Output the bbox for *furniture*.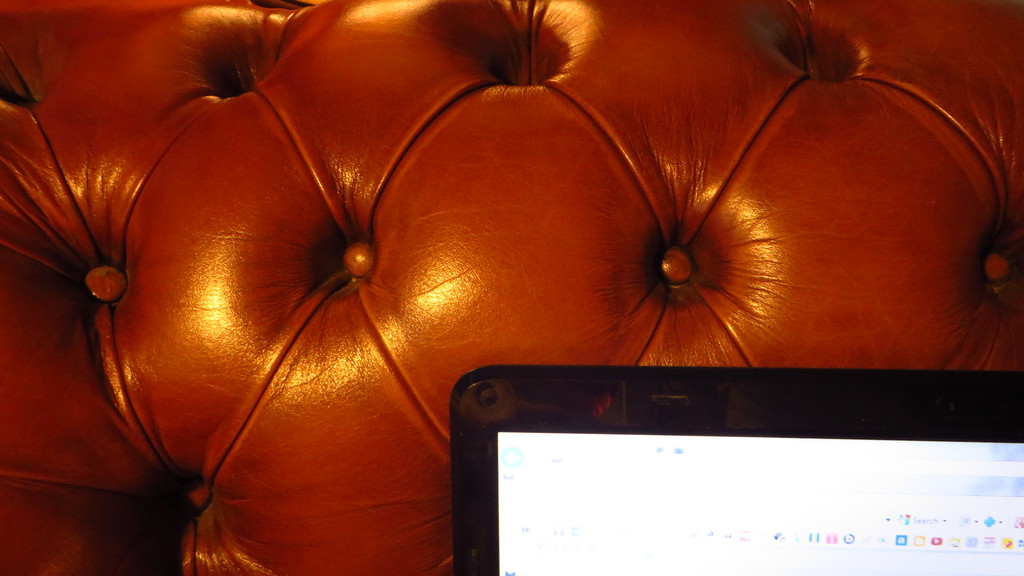
0, 0, 1023, 575.
